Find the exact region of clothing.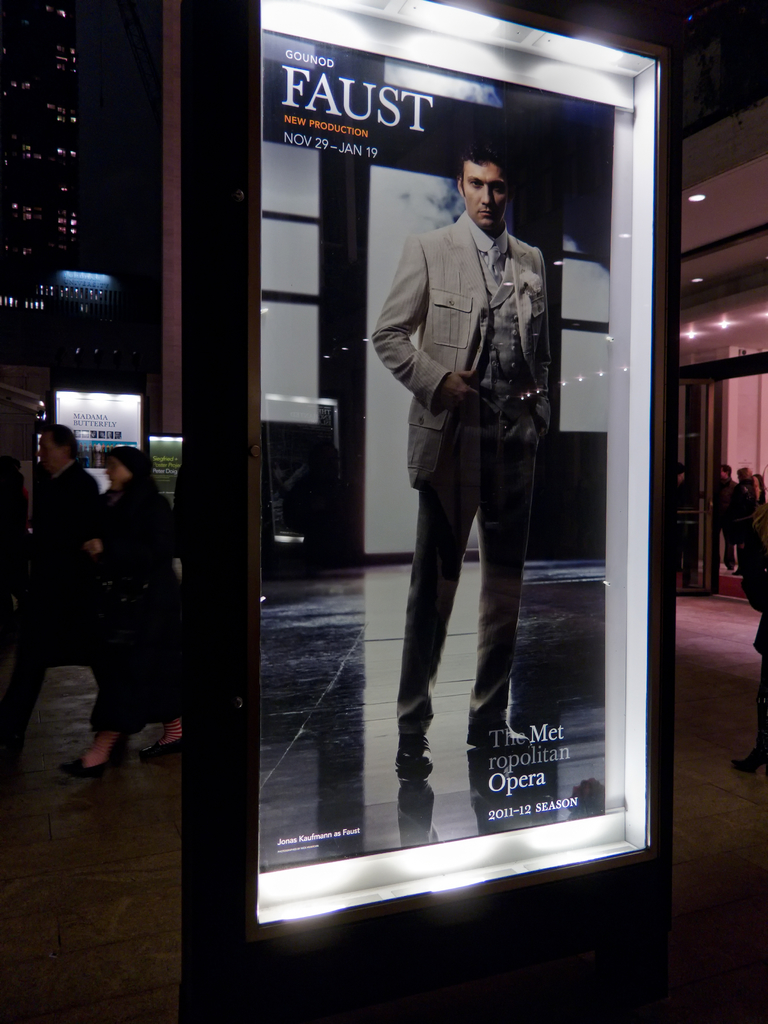
Exact region: (748, 564, 767, 746).
